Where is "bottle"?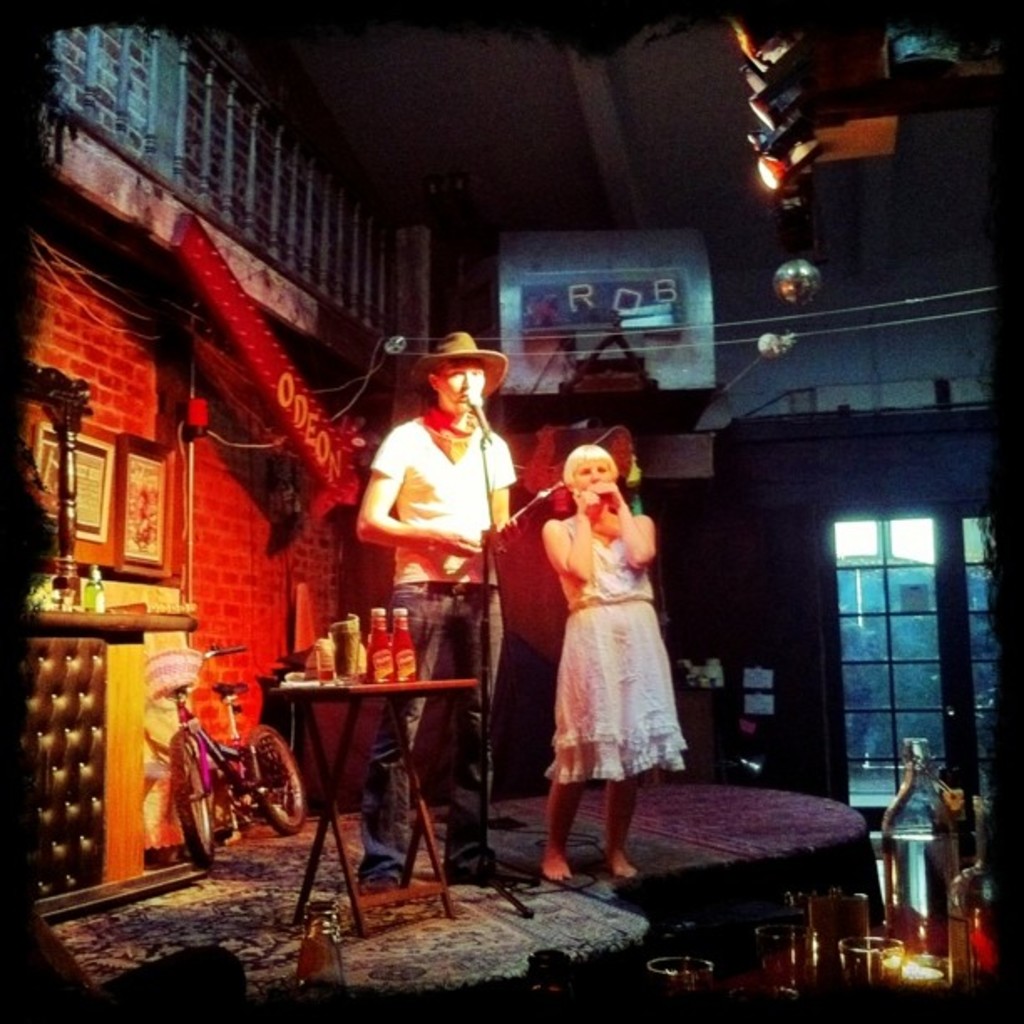
365,607,402,688.
